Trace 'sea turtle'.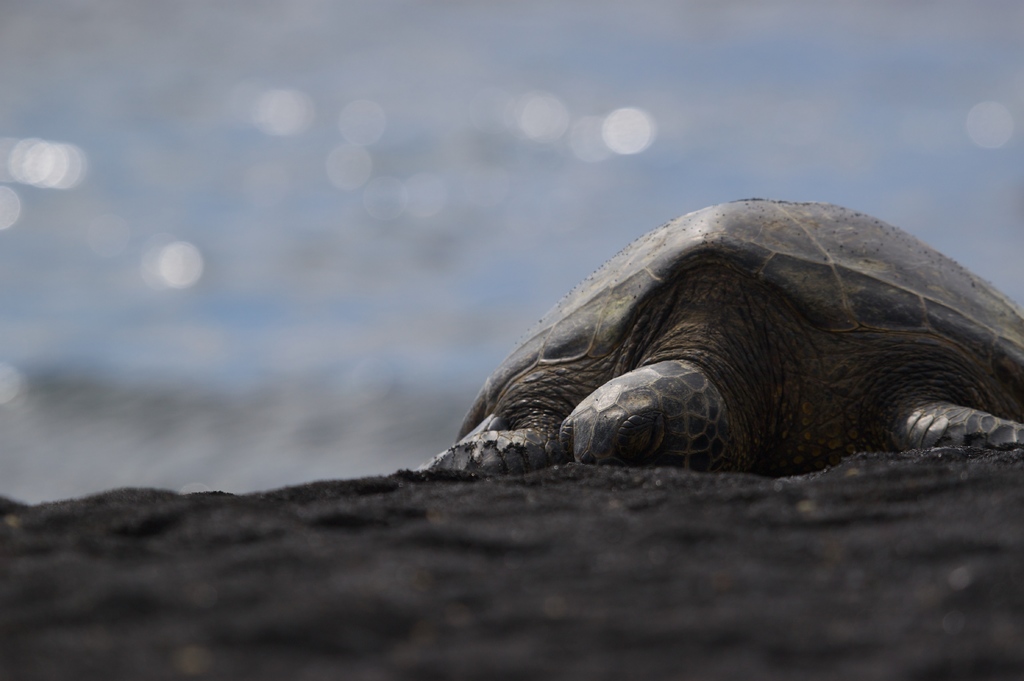
Traced to [x1=445, y1=195, x2=1023, y2=487].
